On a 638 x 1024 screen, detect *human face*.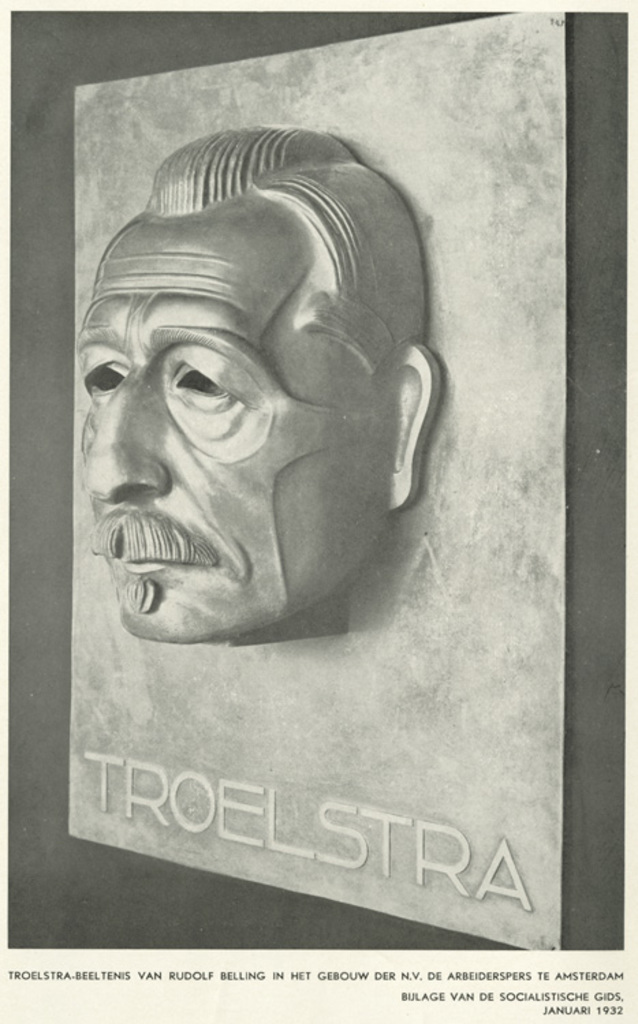
[x1=75, y1=217, x2=352, y2=639].
